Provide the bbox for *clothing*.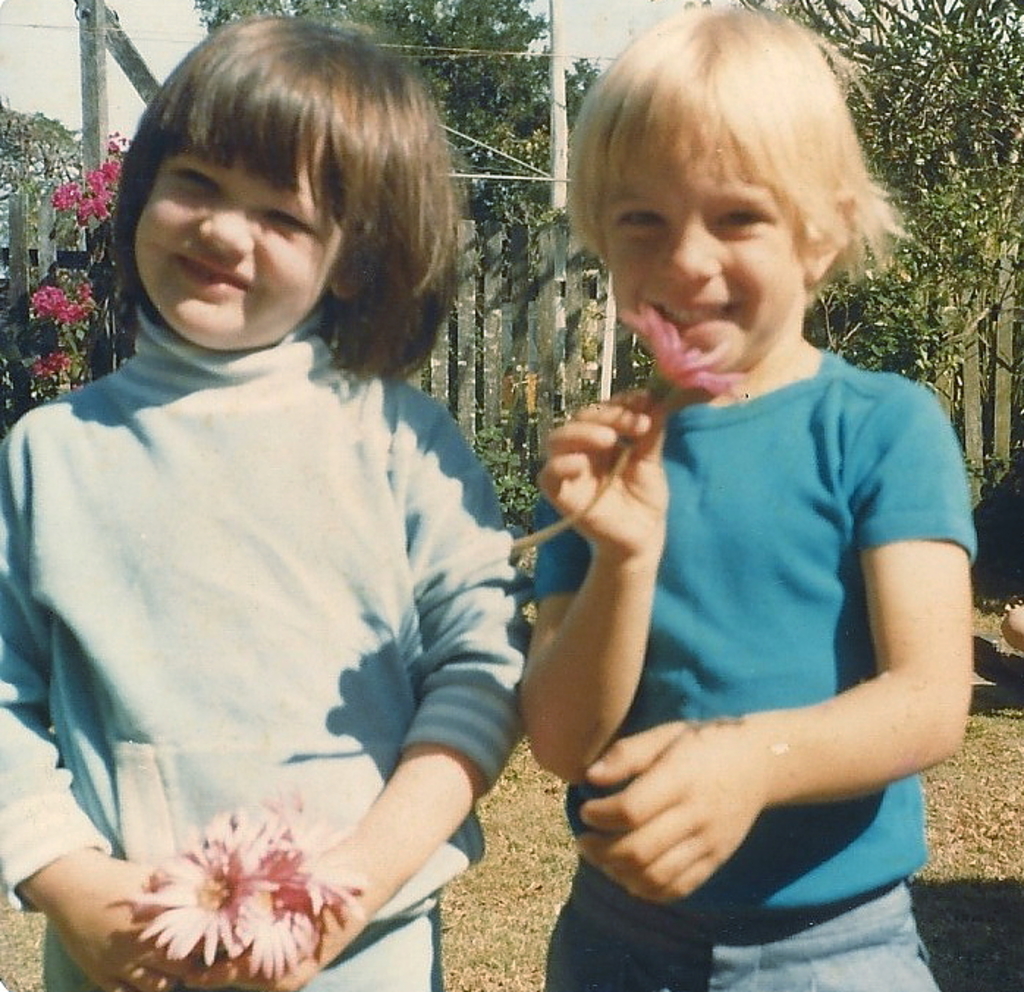
[26,203,538,958].
